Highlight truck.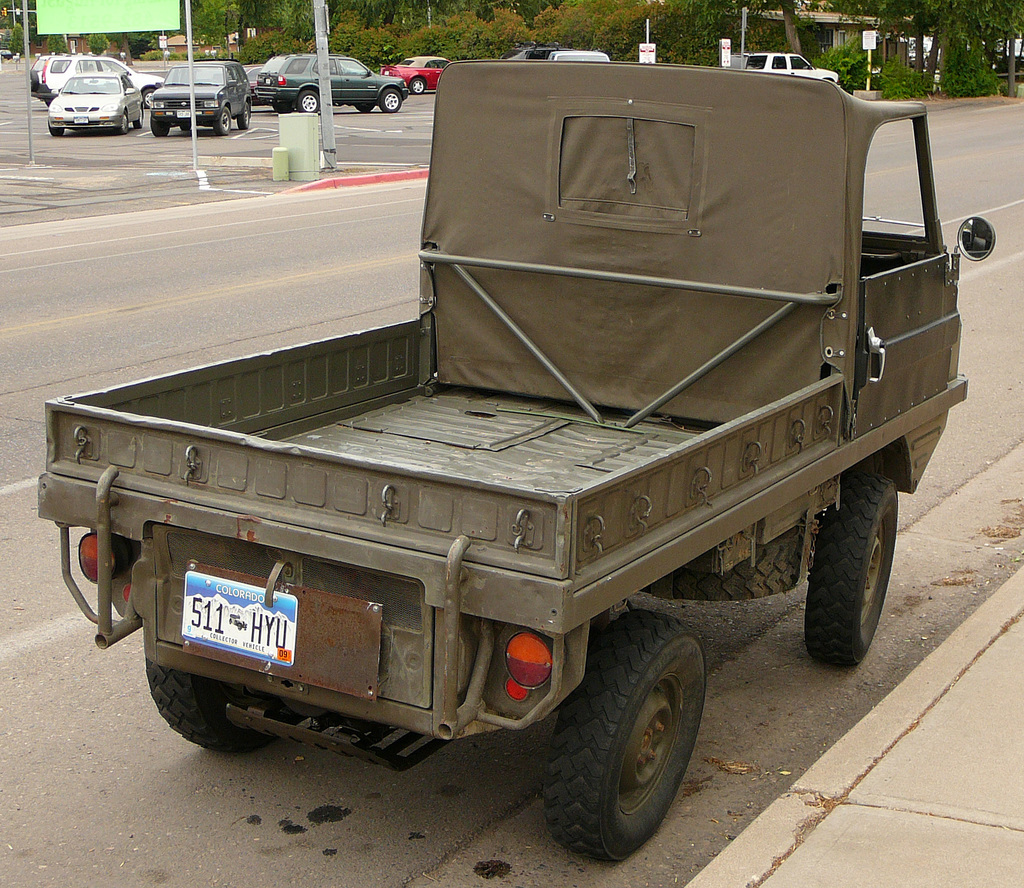
Highlighted region: 45,58,989,857.
